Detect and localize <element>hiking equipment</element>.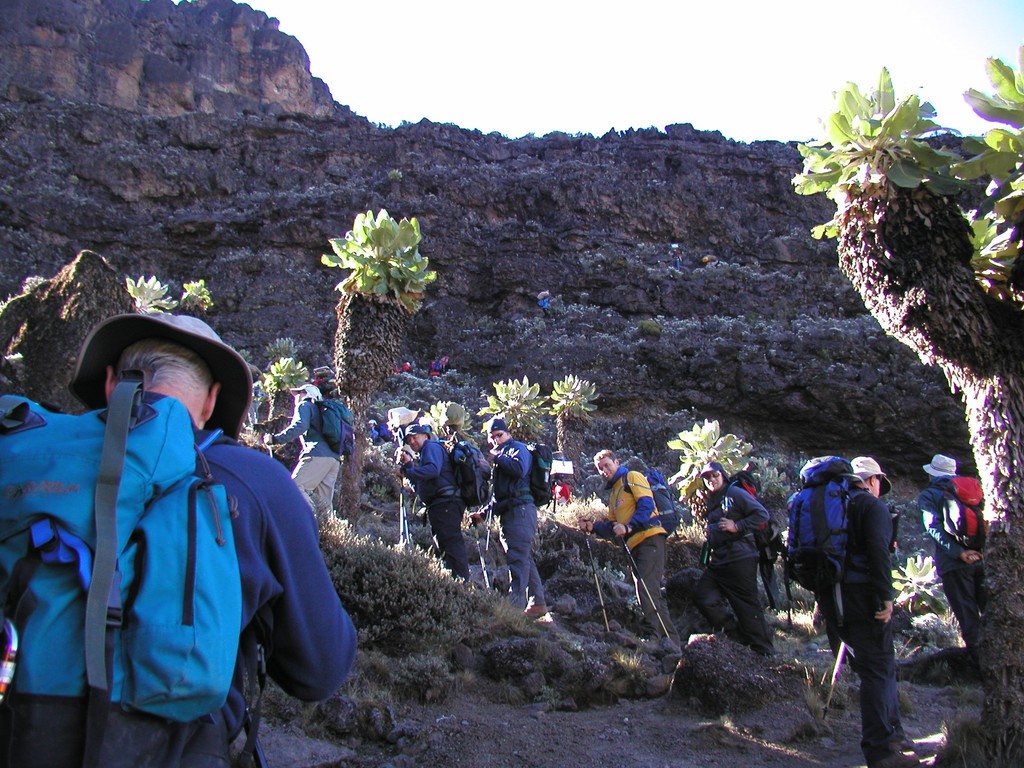
Localized at 619 472 684 538.
